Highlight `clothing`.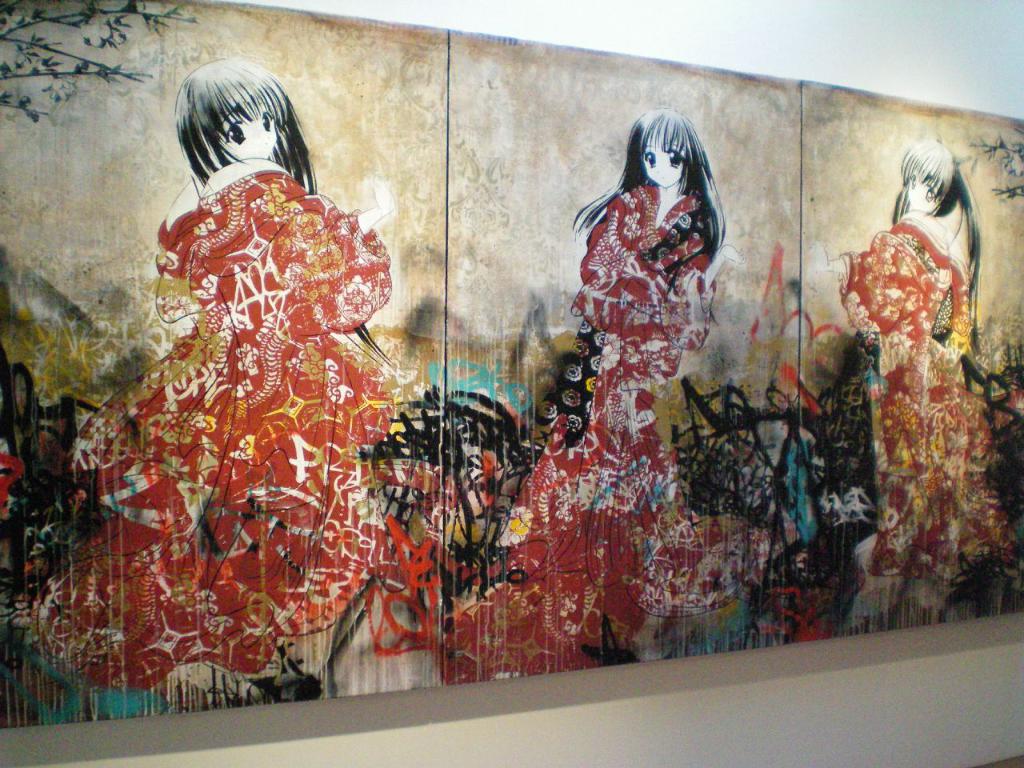
Highlighted region: region(506, 180, 735, 582).
